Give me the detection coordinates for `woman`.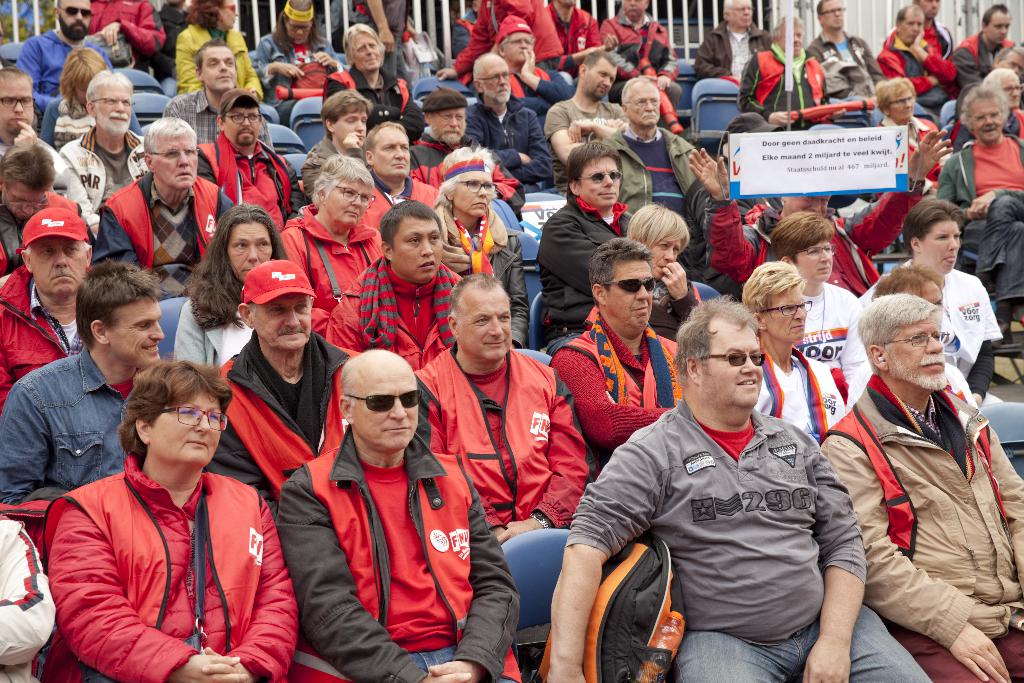
l=951, t=72, r=1023, b=160.
